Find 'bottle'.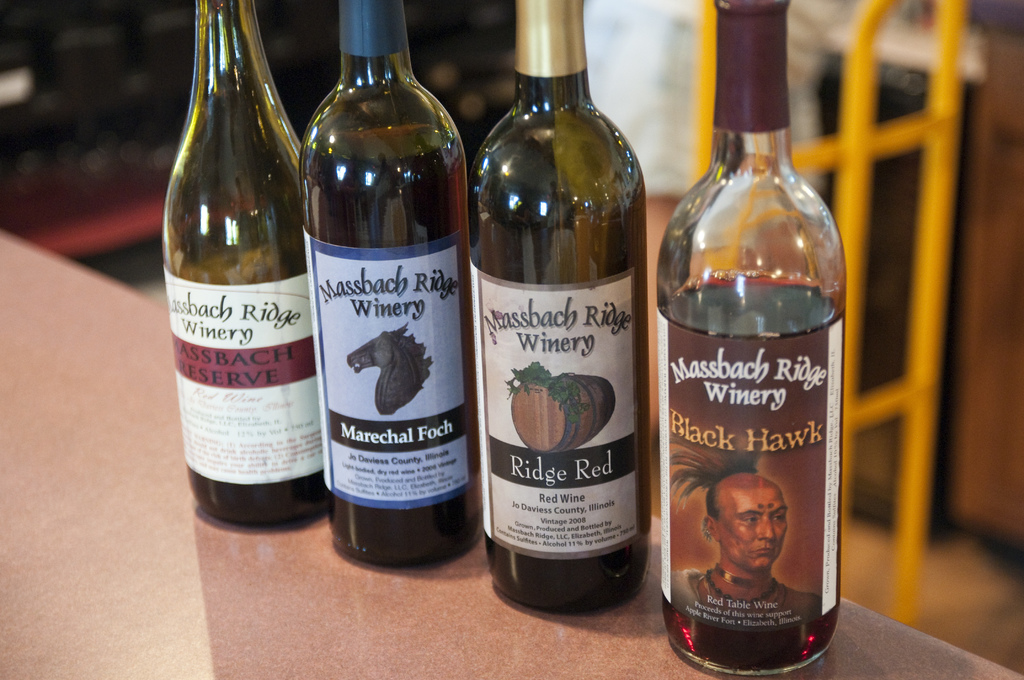
l=159, t=0, r=353, b=545.
